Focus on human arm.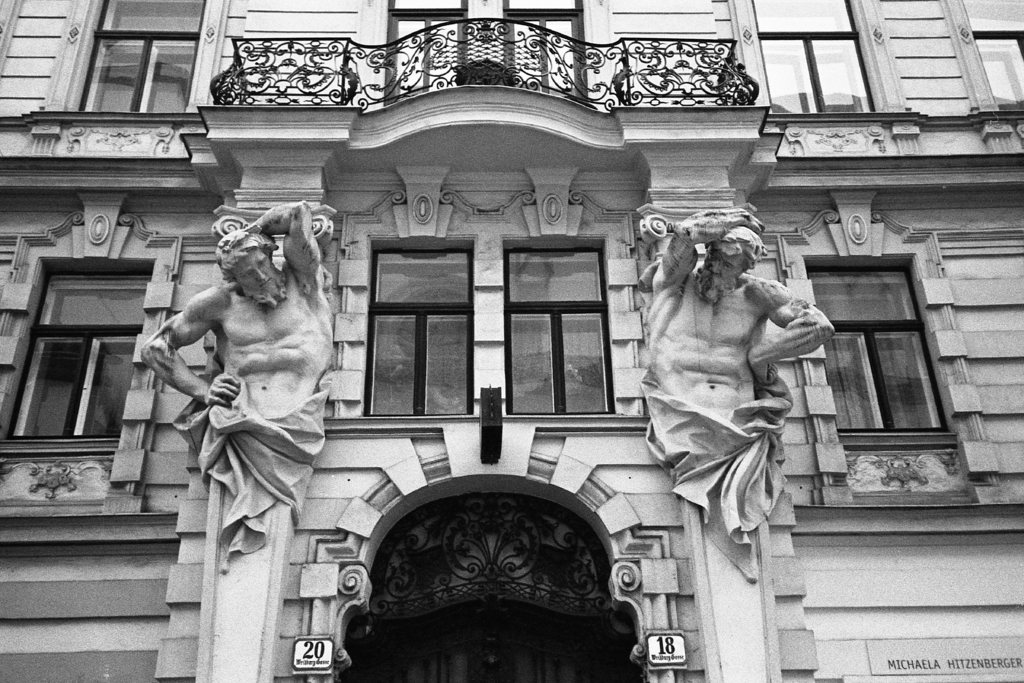
Focused at BBox(769, 296, 842, 395).
